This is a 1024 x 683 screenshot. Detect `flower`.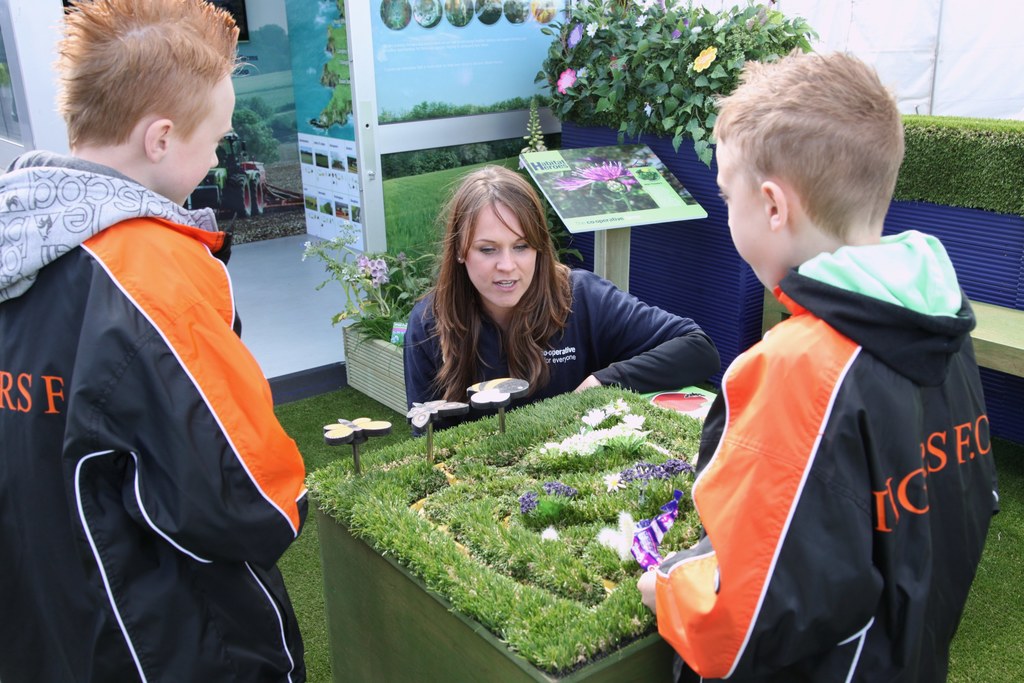
bbox(622, 179, 637, 191).
